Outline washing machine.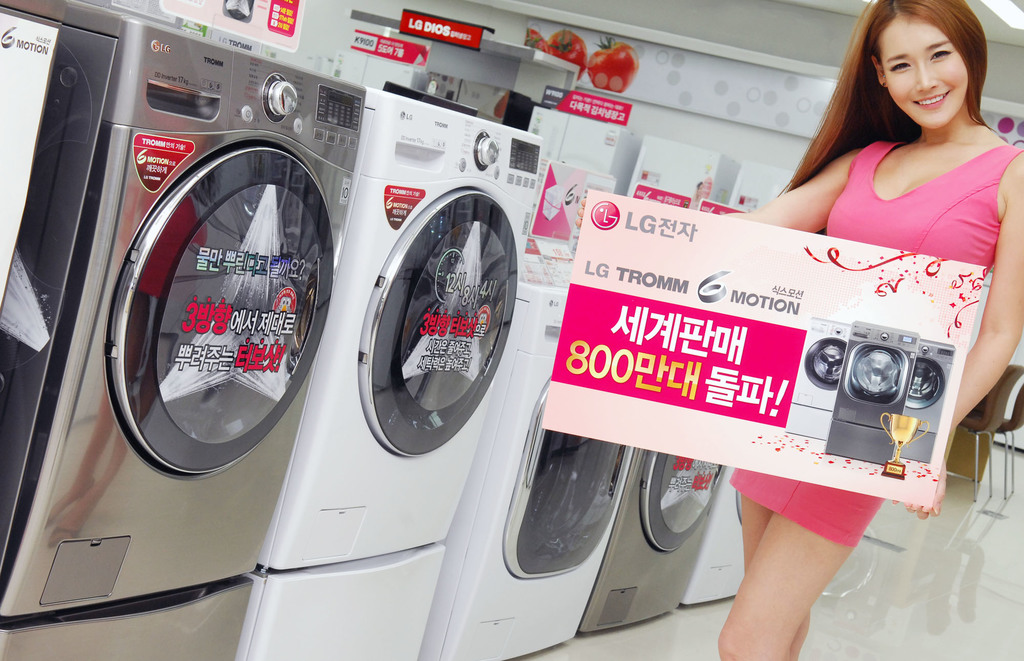
Outline: <box>886,333,956,464</box>.
